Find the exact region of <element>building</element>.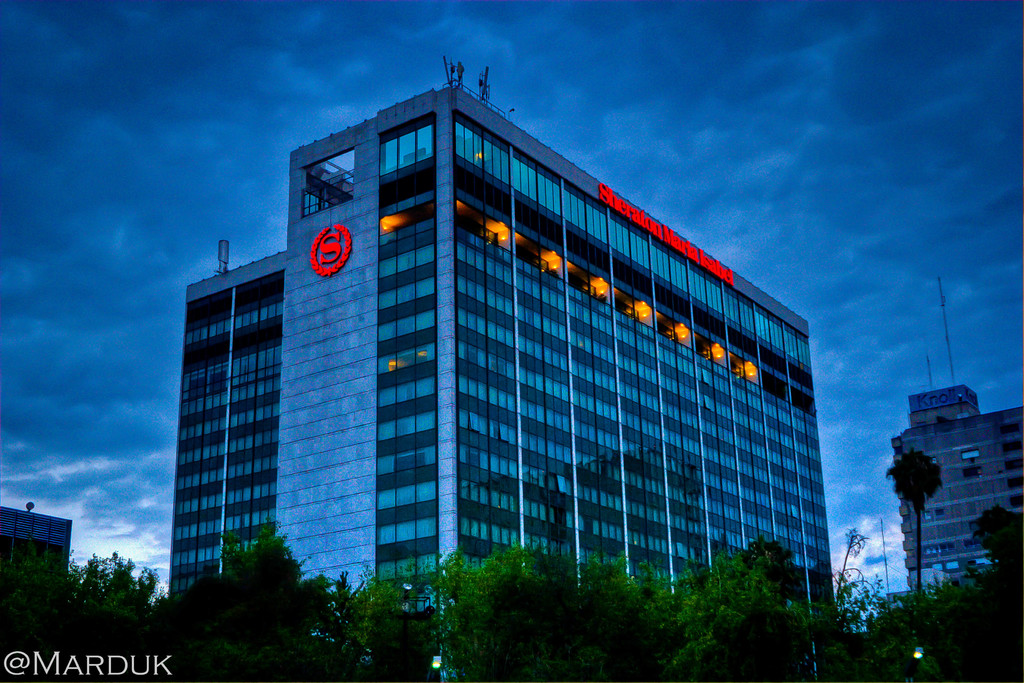
Exact region: (left=271, top=87, right=833, bottom=679).
